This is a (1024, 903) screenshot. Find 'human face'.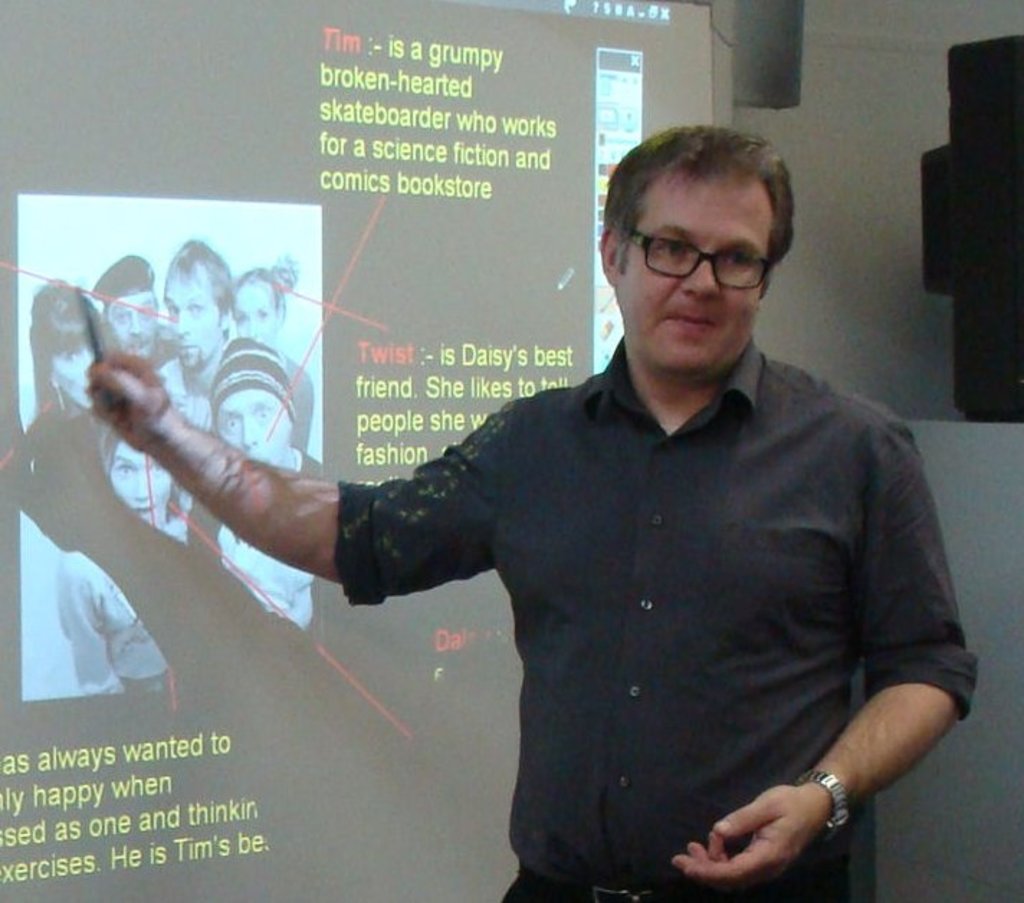
Bounding box: 111/286/160/358.
